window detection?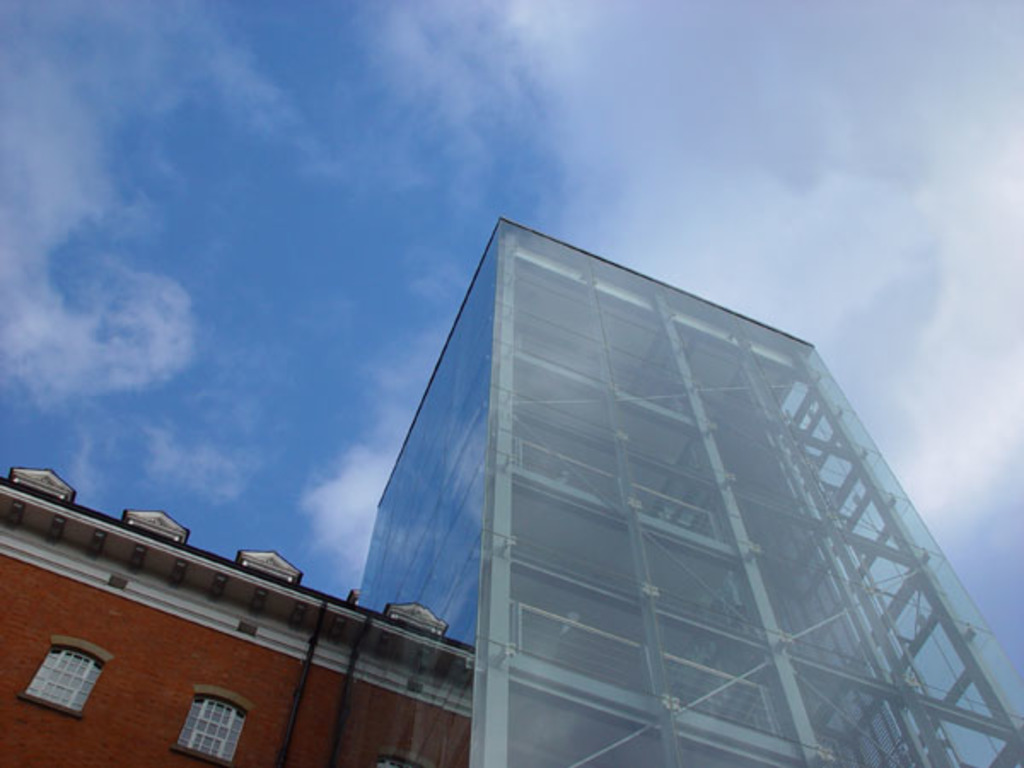
[x1=19, y1=640, x2=97, y2=729]
